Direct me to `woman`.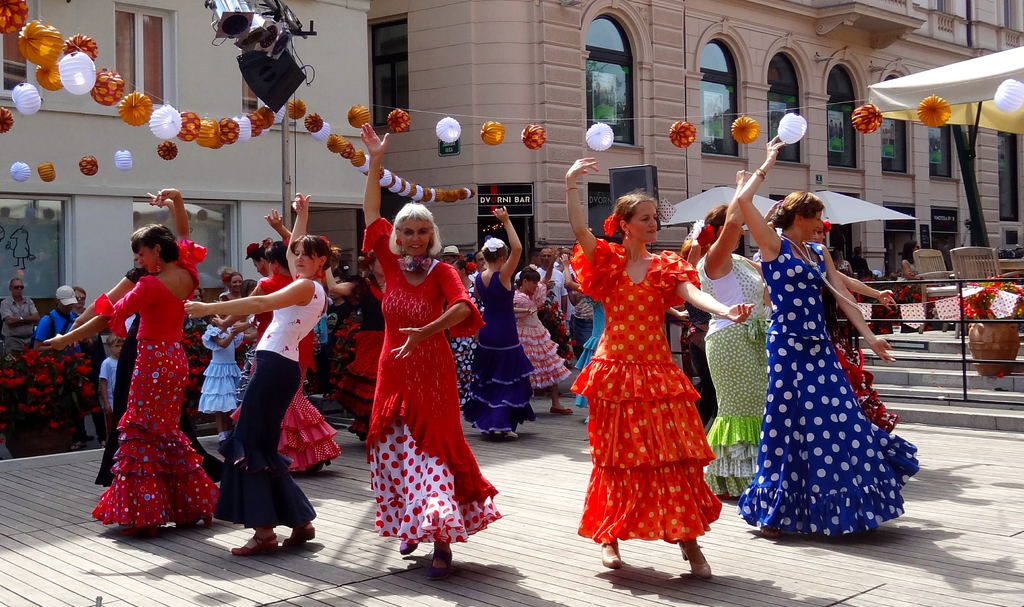
Direction: <region>222, 206, 310, 398</region>.
